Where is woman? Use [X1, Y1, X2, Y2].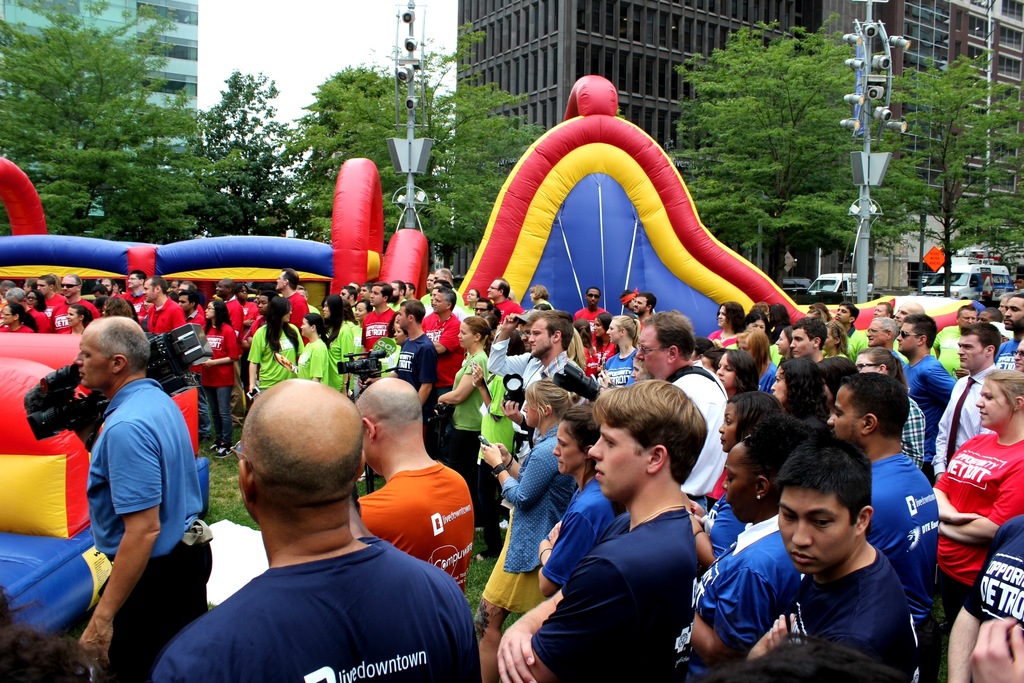
[927, 366, 1023, 629].
